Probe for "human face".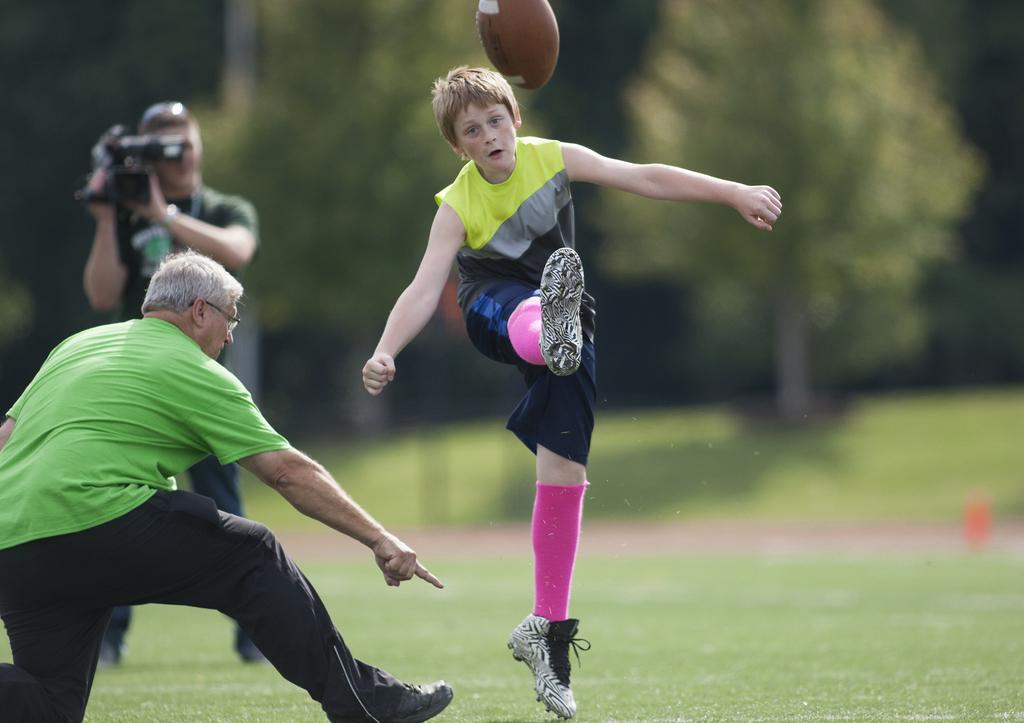
Probe result: [211,303,236,361].
